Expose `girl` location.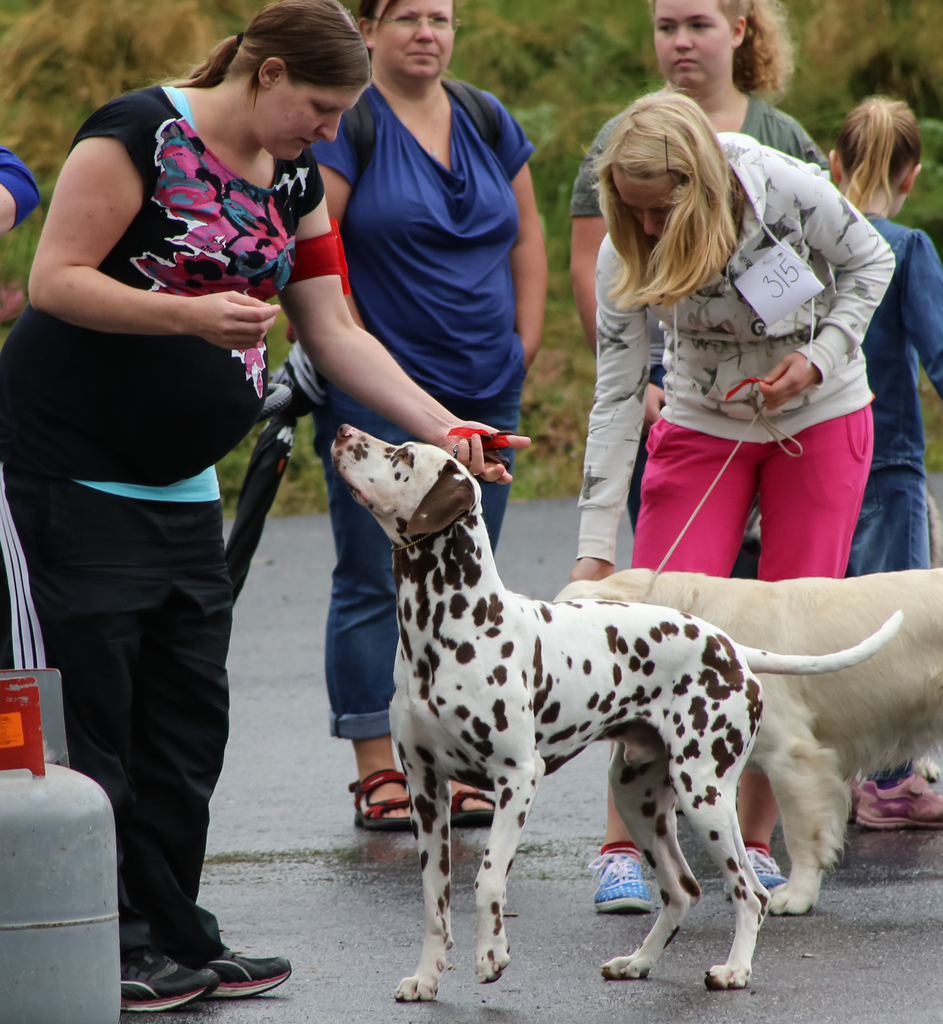
Exposed at x1=567, y1=0, x2=826, y2=586.
